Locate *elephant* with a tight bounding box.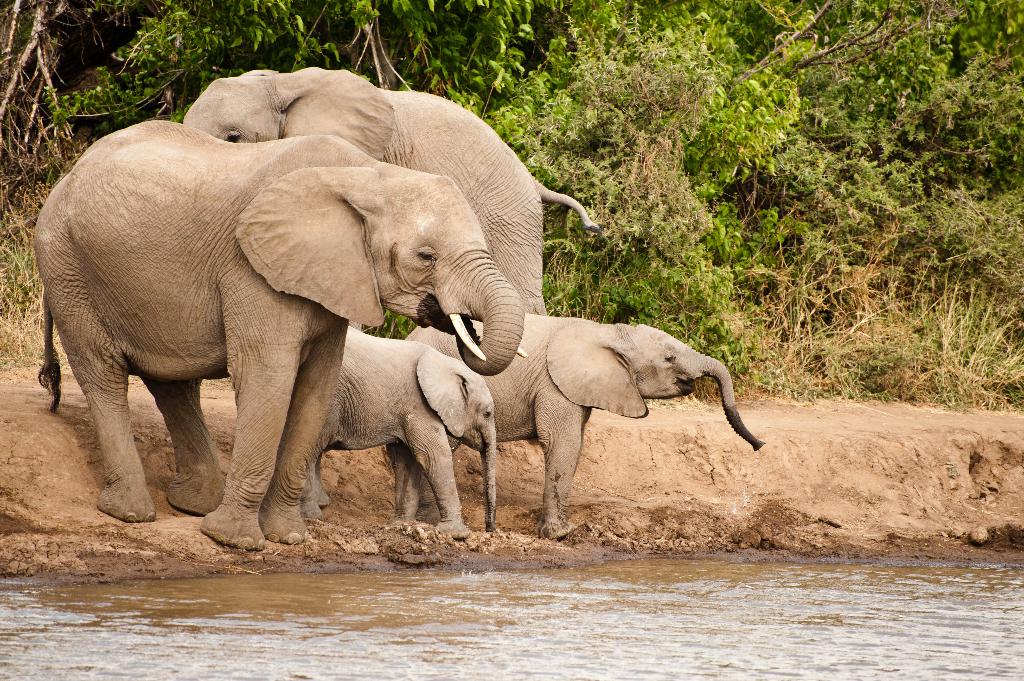
<region>397, 324, 767, 541</region>.
